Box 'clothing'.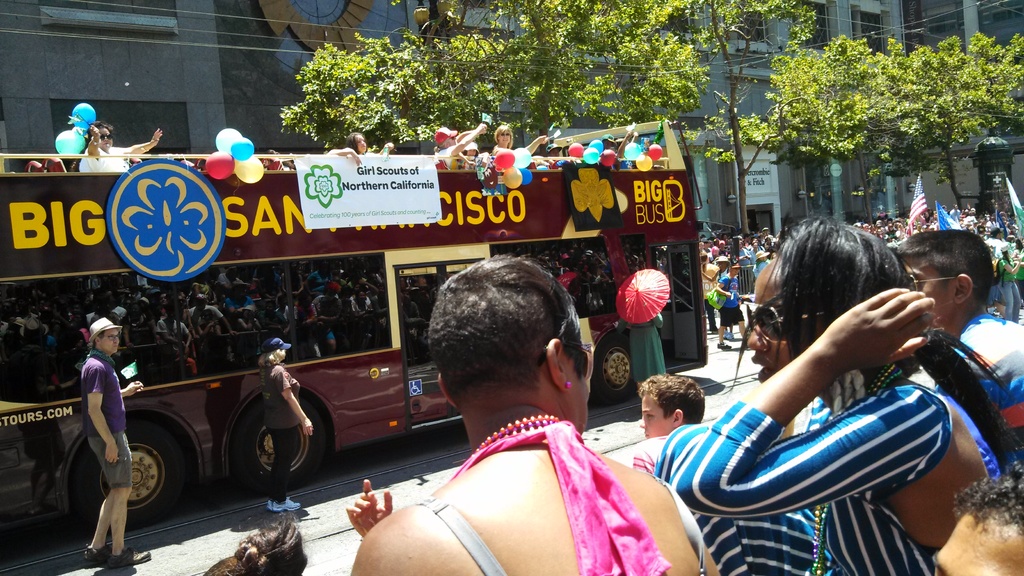
box(693, 385, 1002, 572).
